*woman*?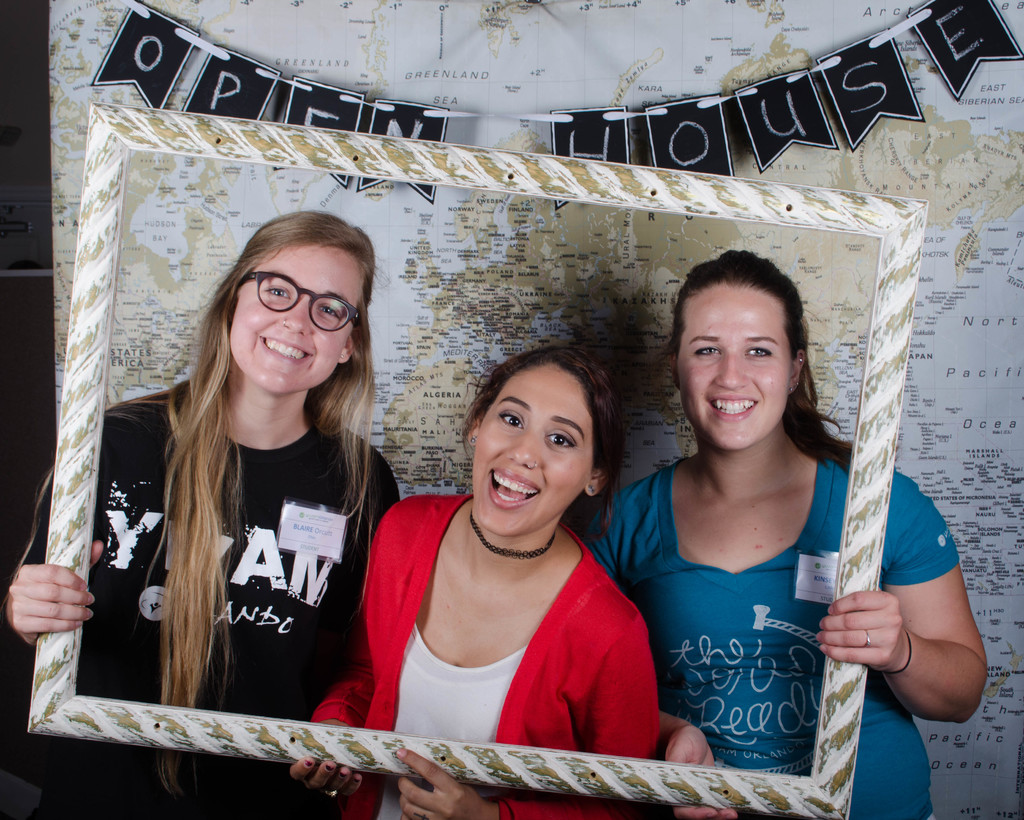
box(4, 213, 399, 819)
